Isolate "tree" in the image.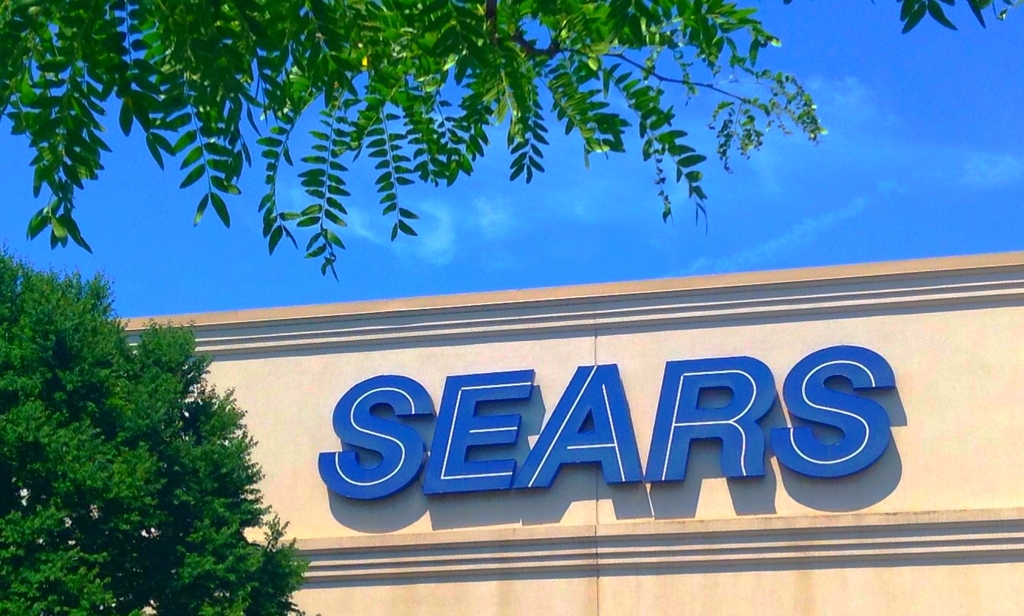
Isolated region: [x1=8, y1=255, x2=278, y2=595].
